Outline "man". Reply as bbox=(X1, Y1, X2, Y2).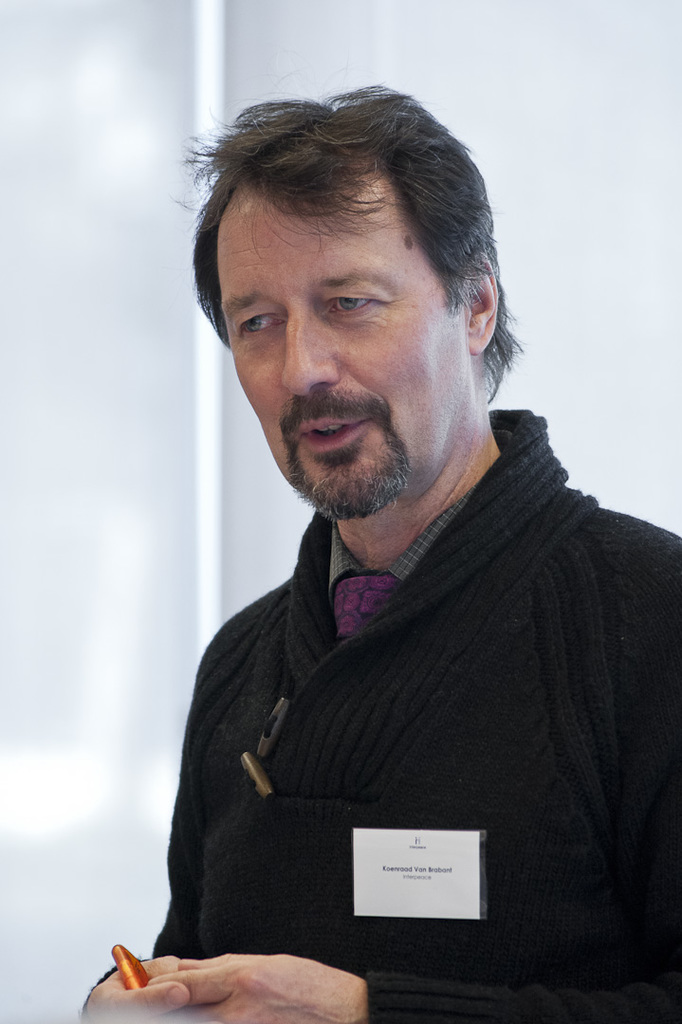
bbox=(83, 82, 681, 1023).
